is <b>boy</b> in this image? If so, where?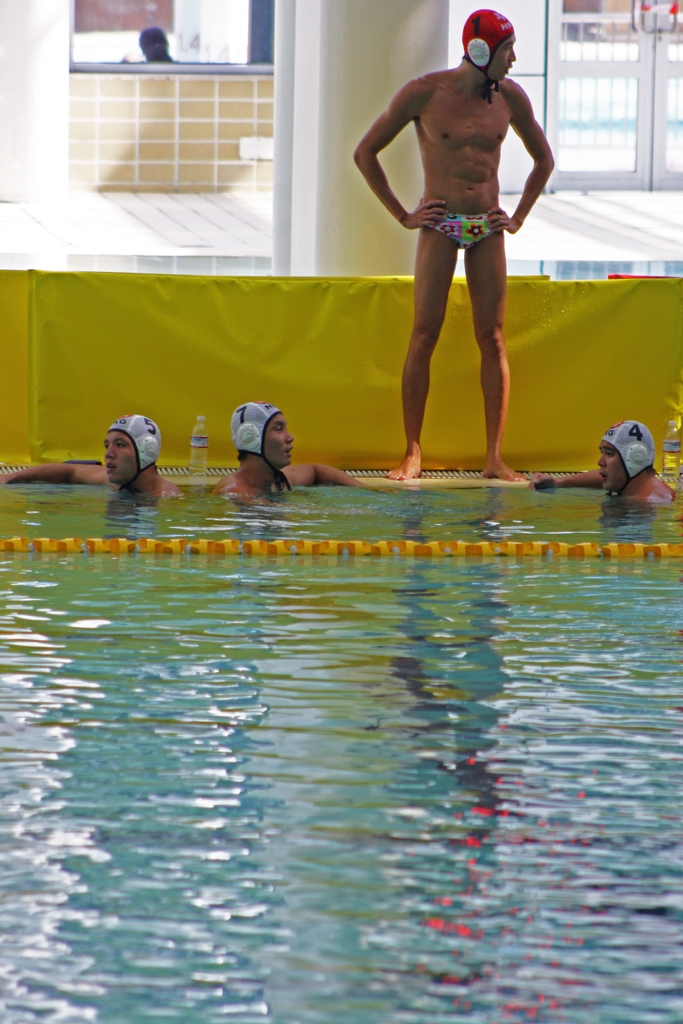
Yes, at box(343, 13, 577, 442).
